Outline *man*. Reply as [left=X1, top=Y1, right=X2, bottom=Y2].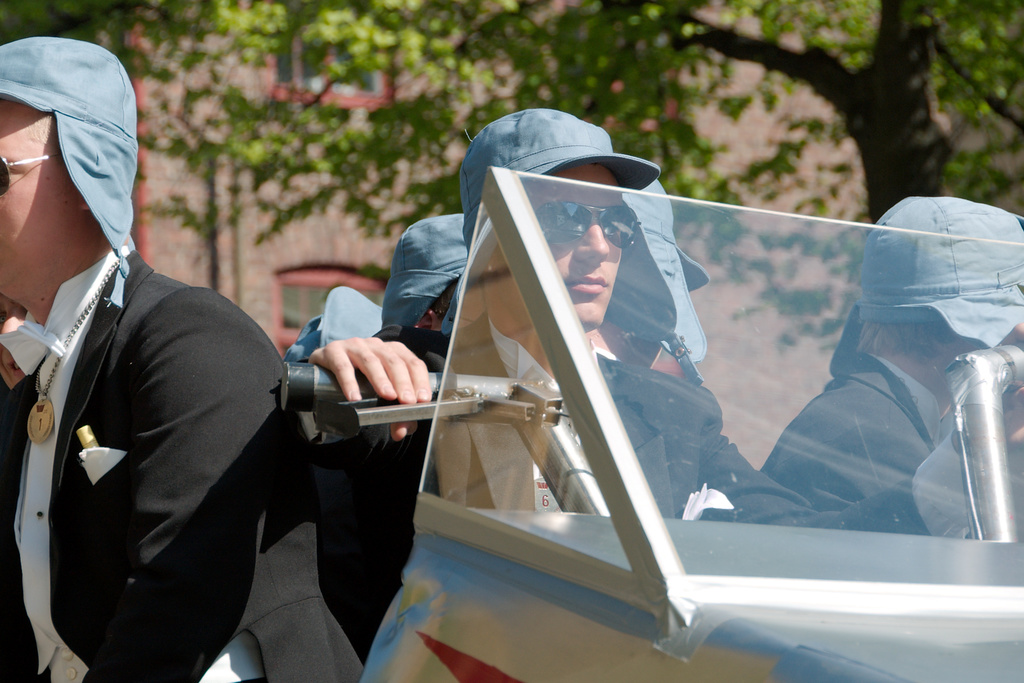
[left=760, top=194, right=1023, bottom=513].
